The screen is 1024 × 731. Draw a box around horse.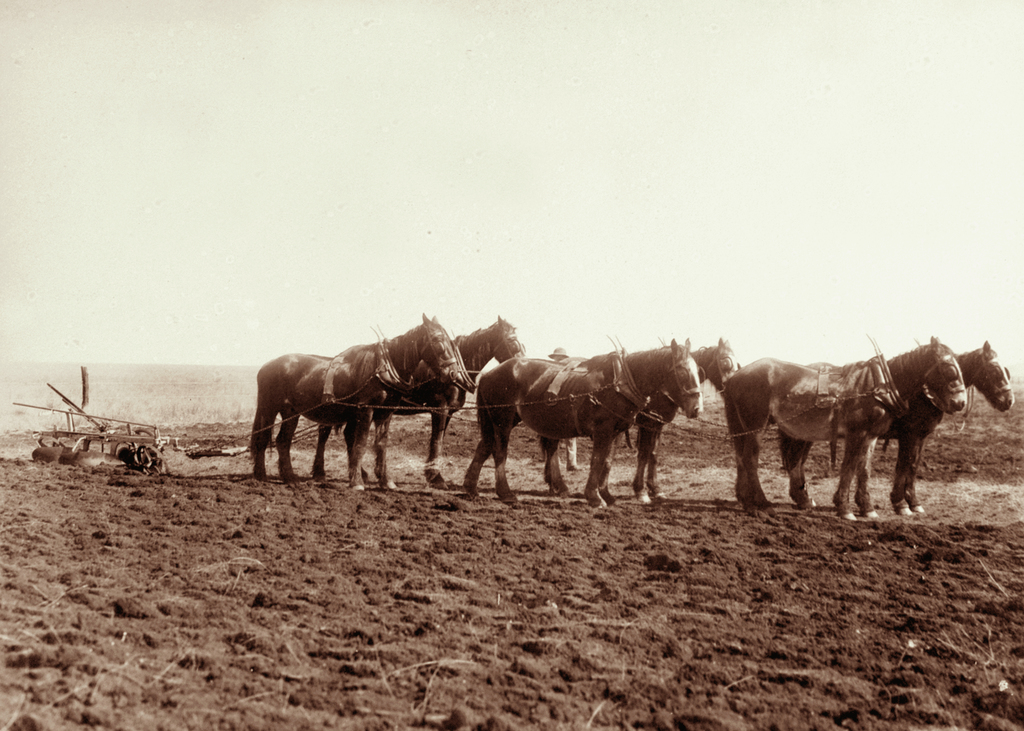
[x1=778, y1=340, x2=1016, y2=511].
